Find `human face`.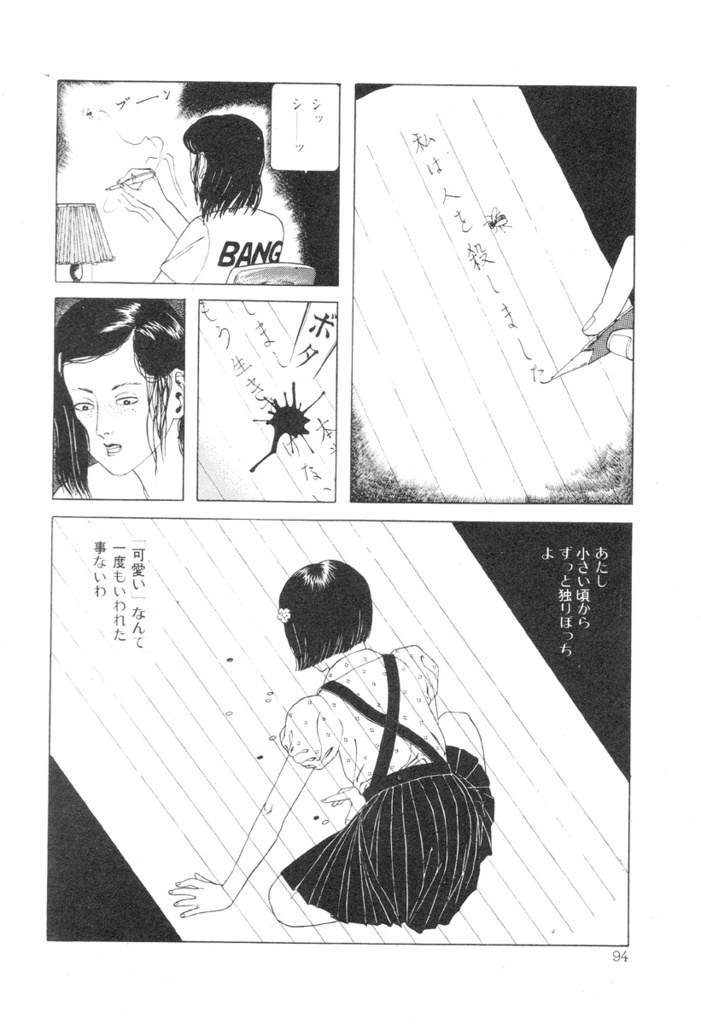
56 353 169 474.
